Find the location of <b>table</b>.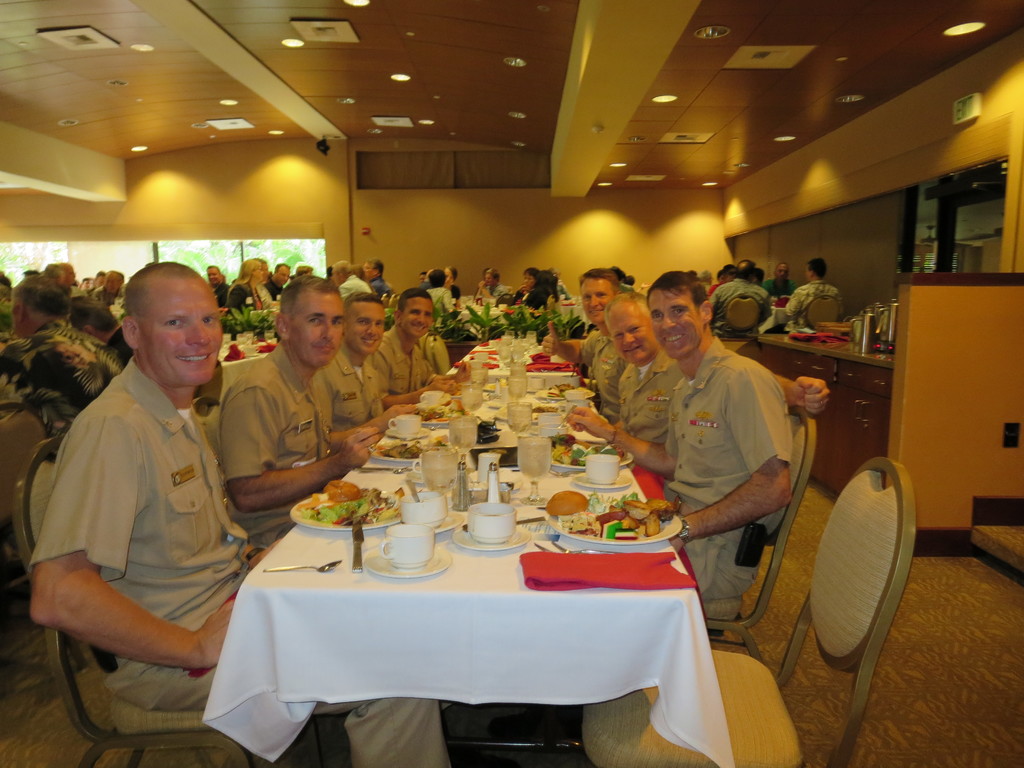
Location: <region>130, 385, 855, 758</region>.
